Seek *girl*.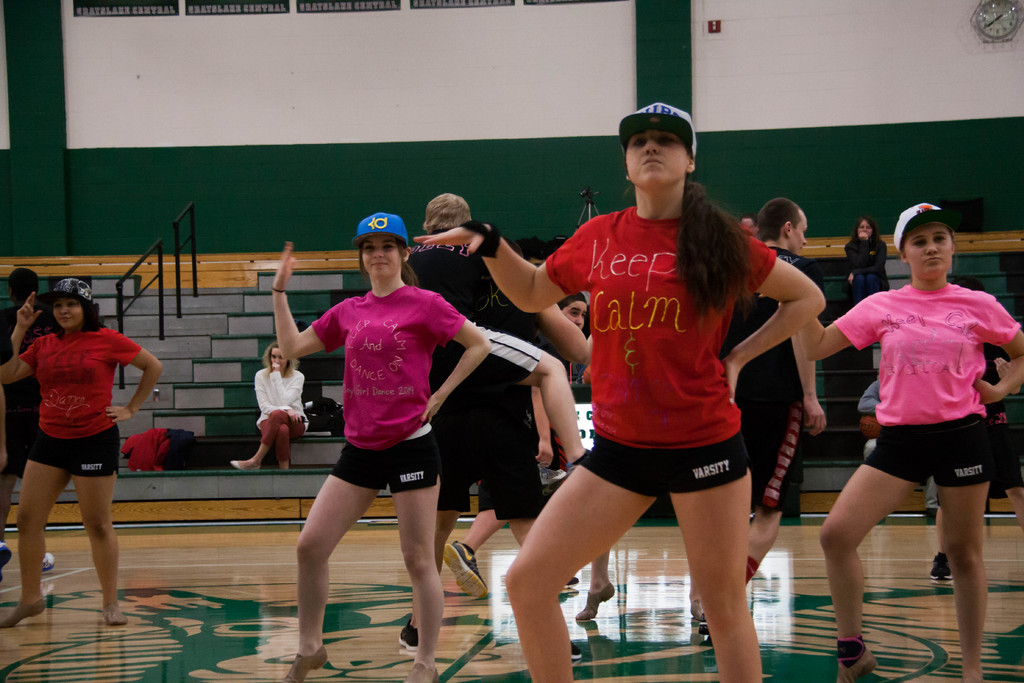
269, 208, 492, 682.
